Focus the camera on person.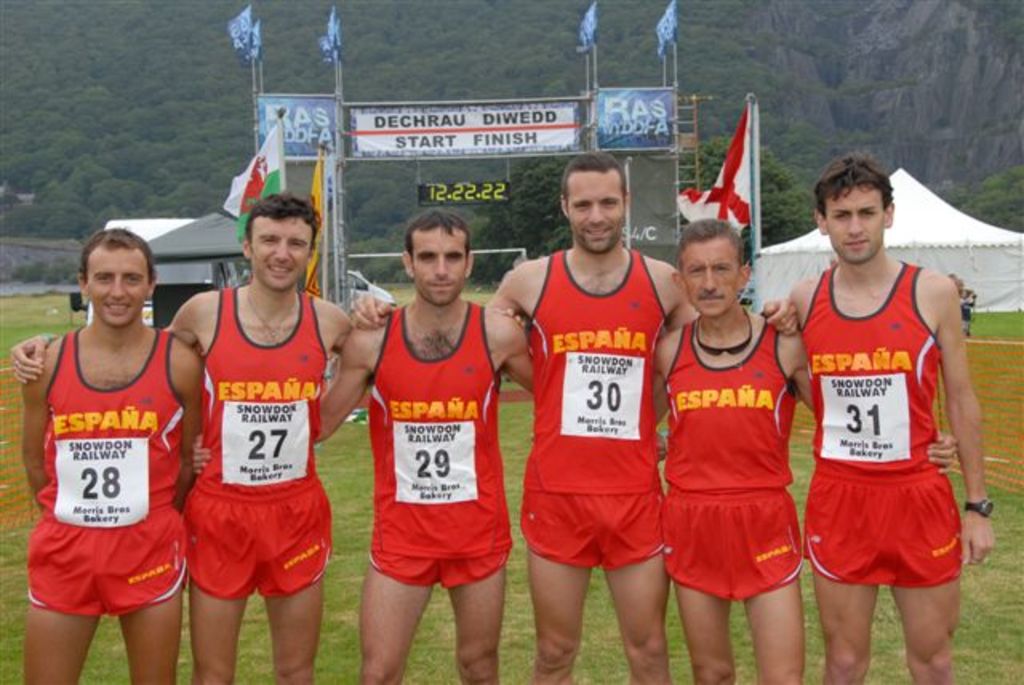
Focus region: [x1=190, y1=213, x2=530, y2=683].
